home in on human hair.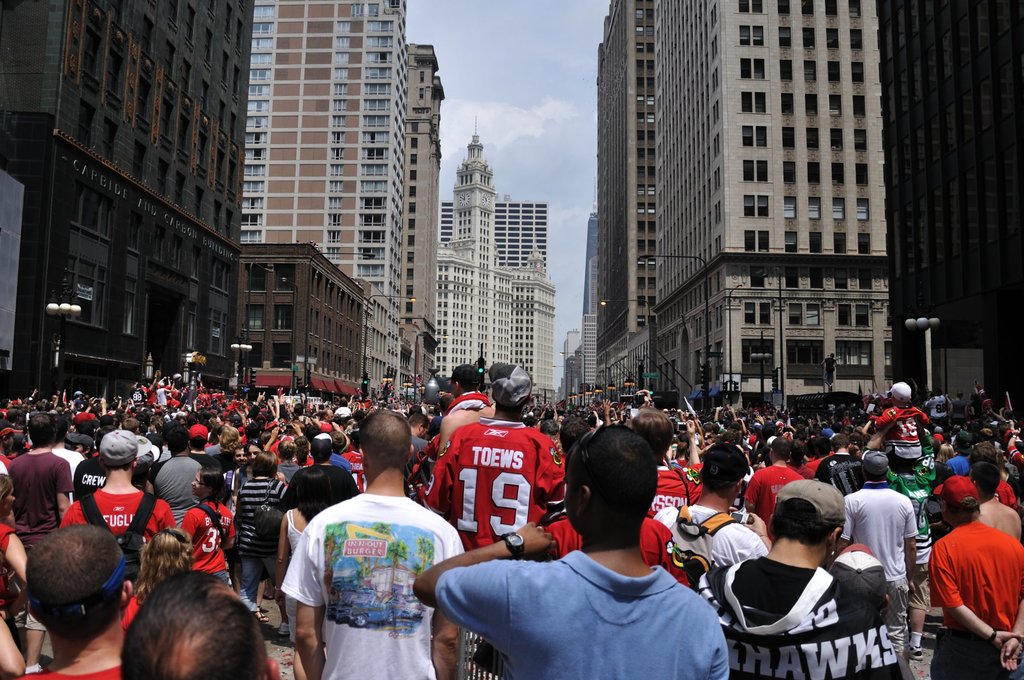
Homed in at left=701, top=446, right=744, bottom=497.
